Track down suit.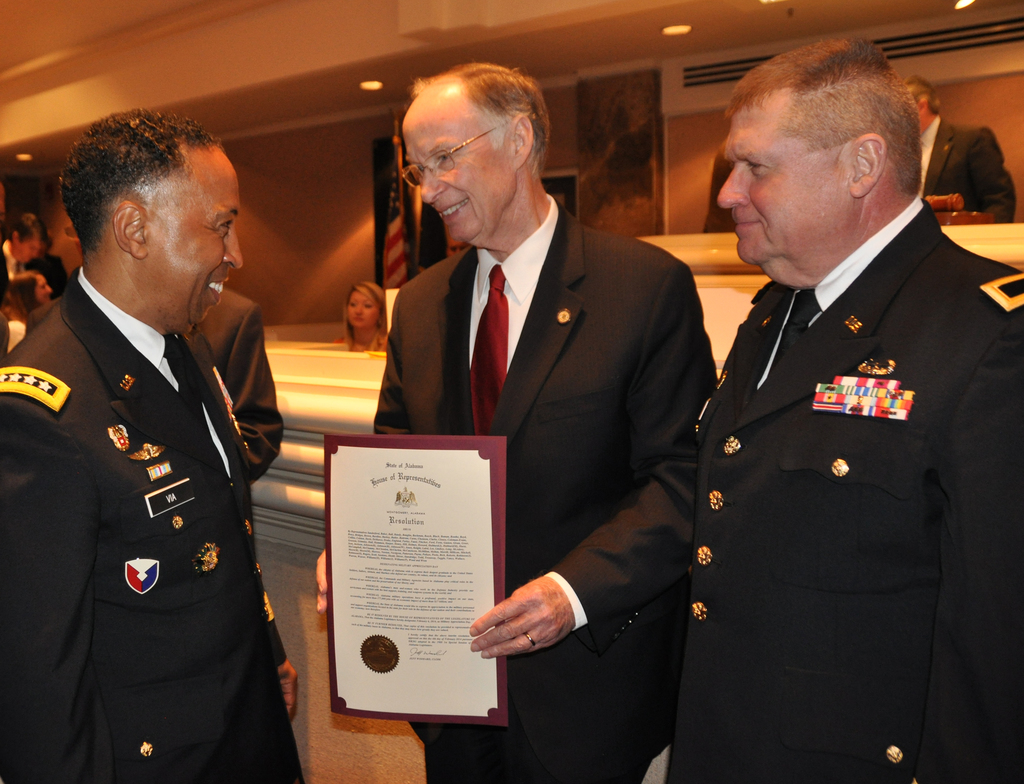
Tracked to [left=917, top=111, right=1019, bottom=222].
